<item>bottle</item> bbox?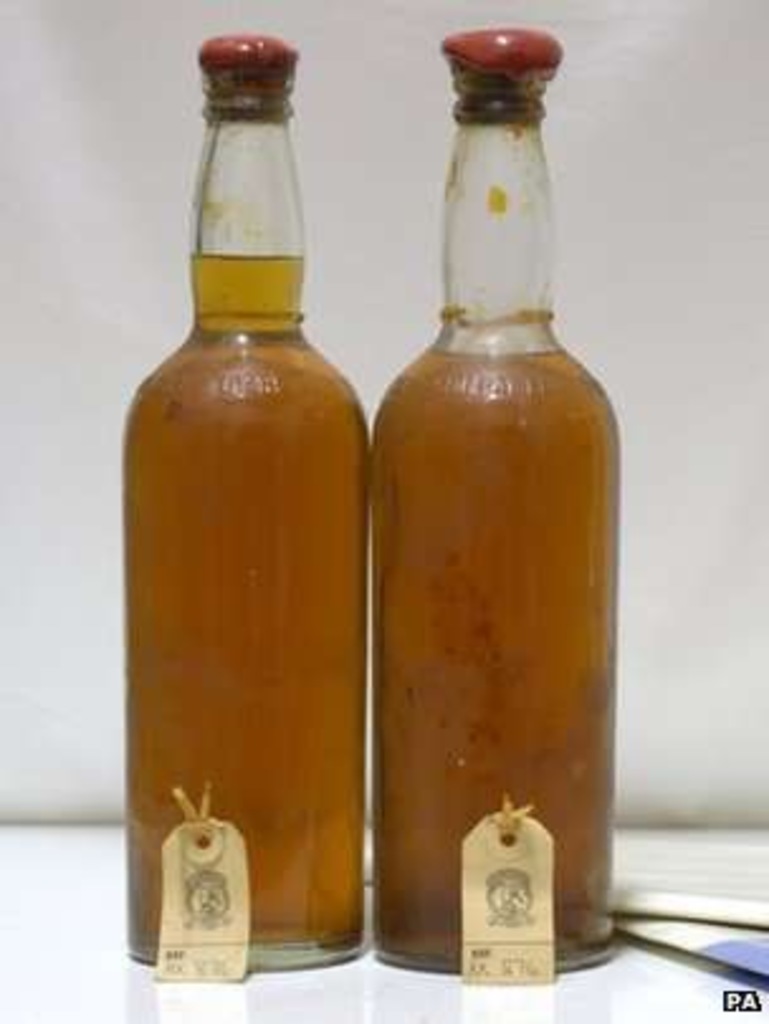
locate(364, 25, 605, 999)
